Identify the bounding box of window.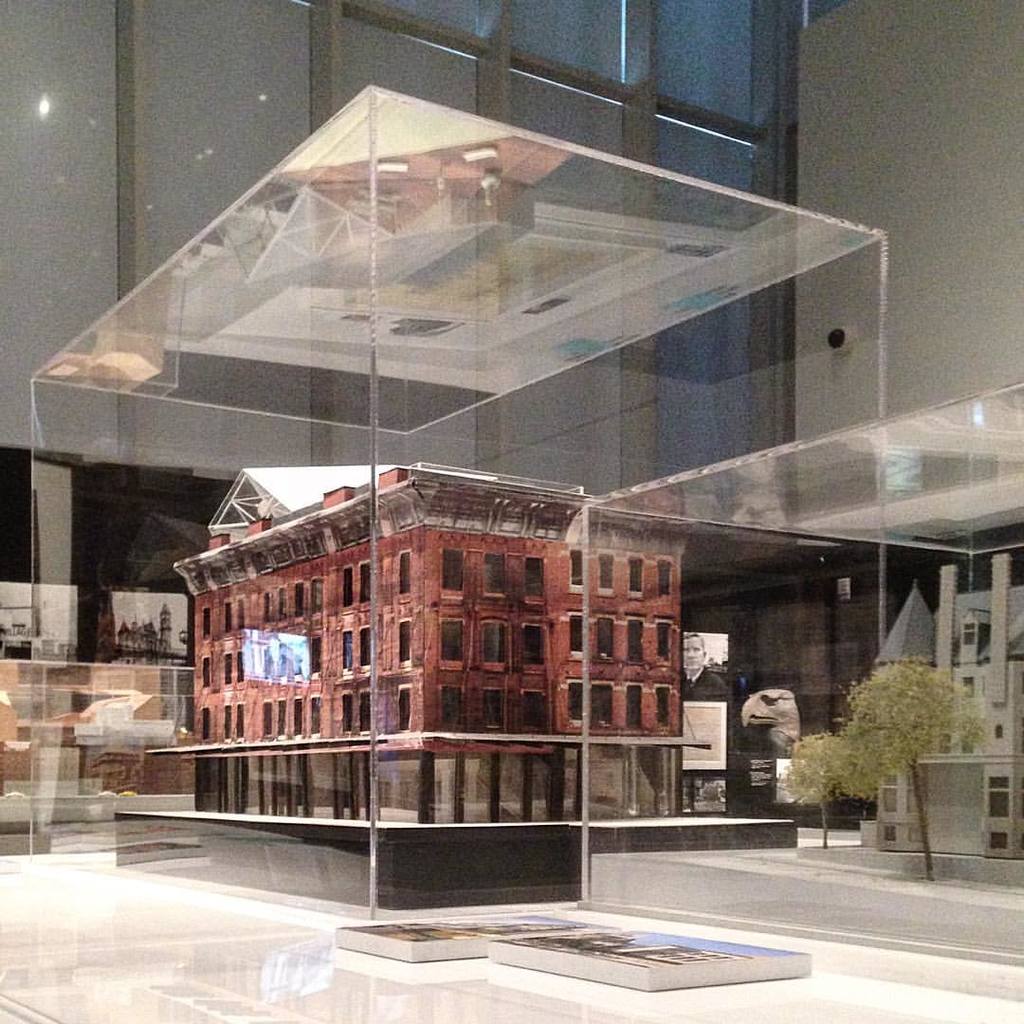
locate(311, 577, 325, 611).
